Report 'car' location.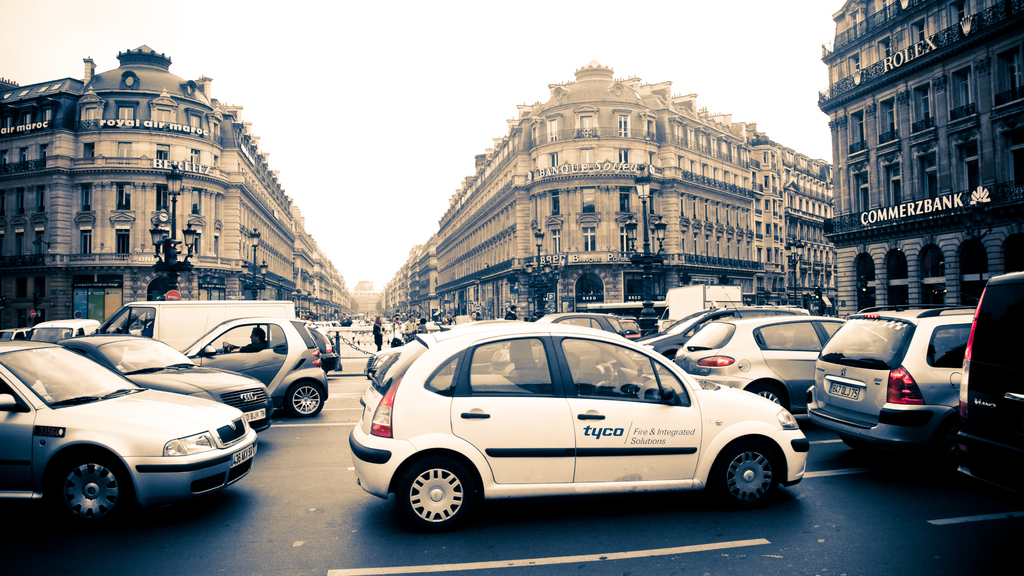
Report: <box>349,322,810,531</box>.
